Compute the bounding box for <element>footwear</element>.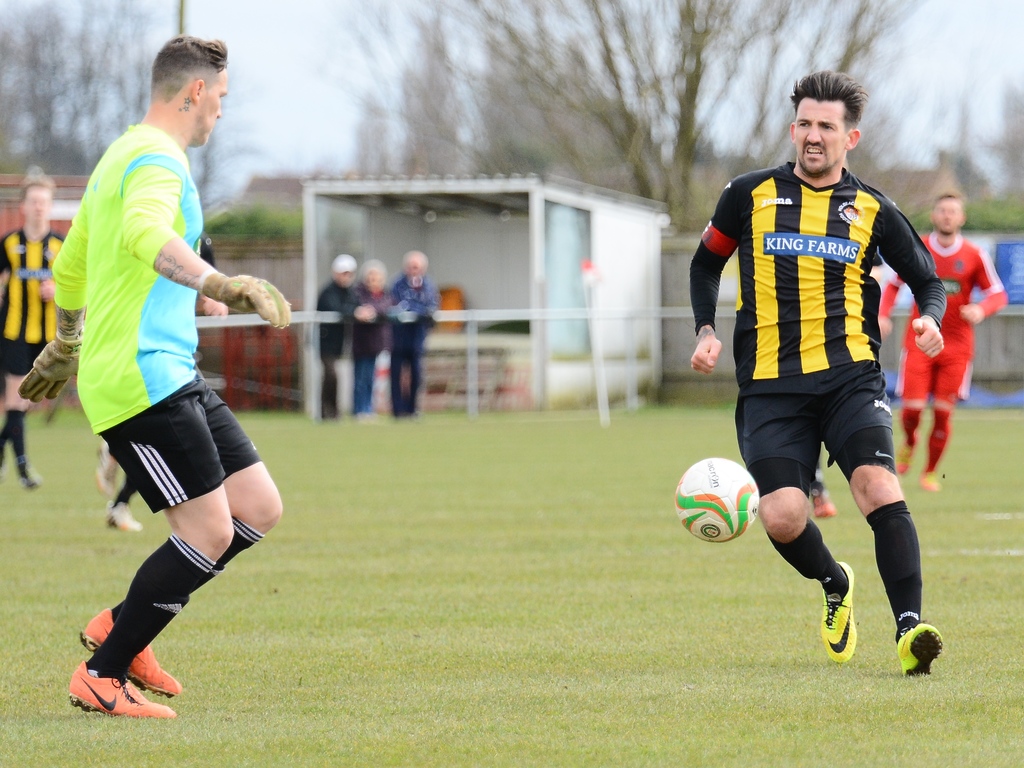
crop(895, 614, 945, 675).
